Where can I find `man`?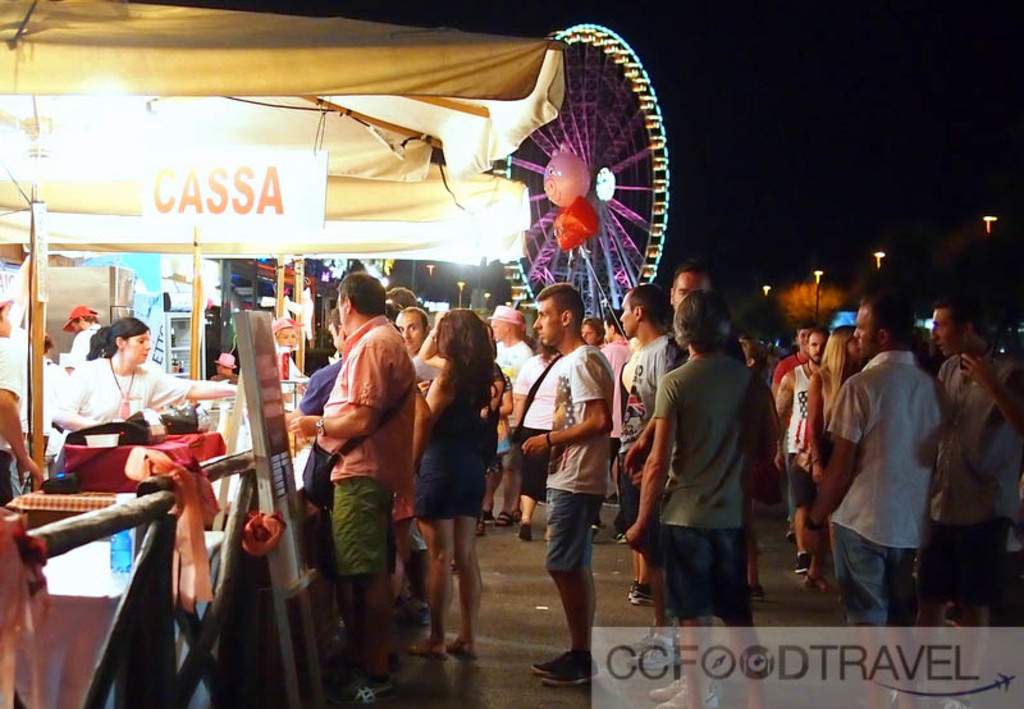
You can find it at locate(520, 287, 618, 680).
